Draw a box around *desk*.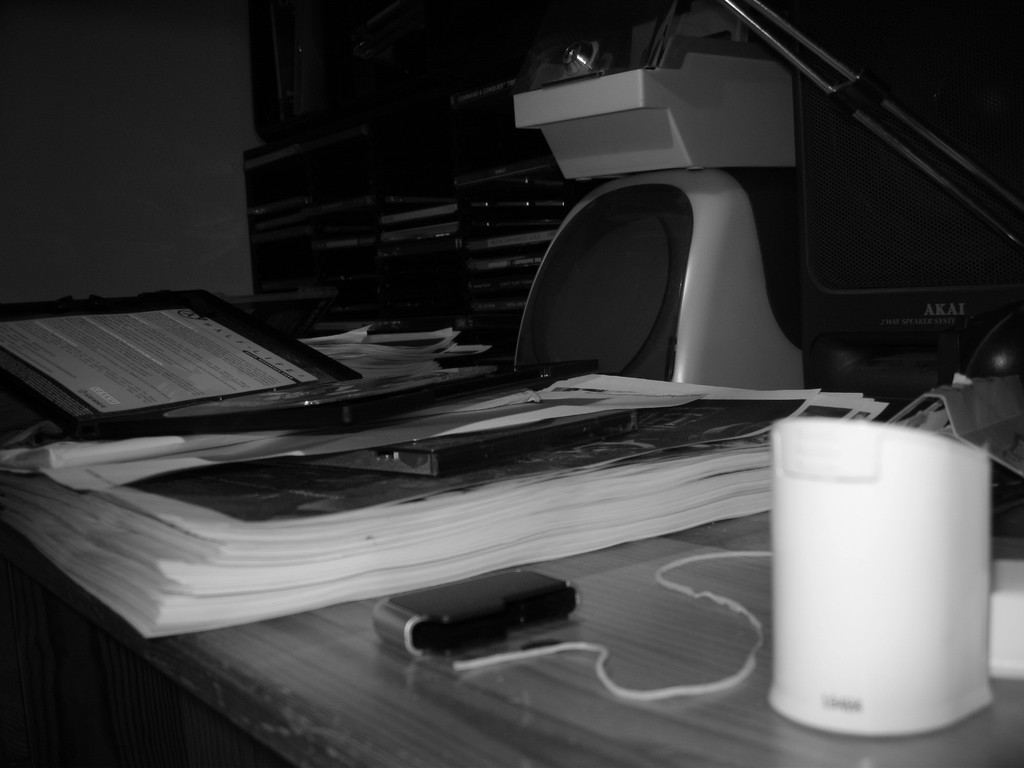
2,526,1023,767.
